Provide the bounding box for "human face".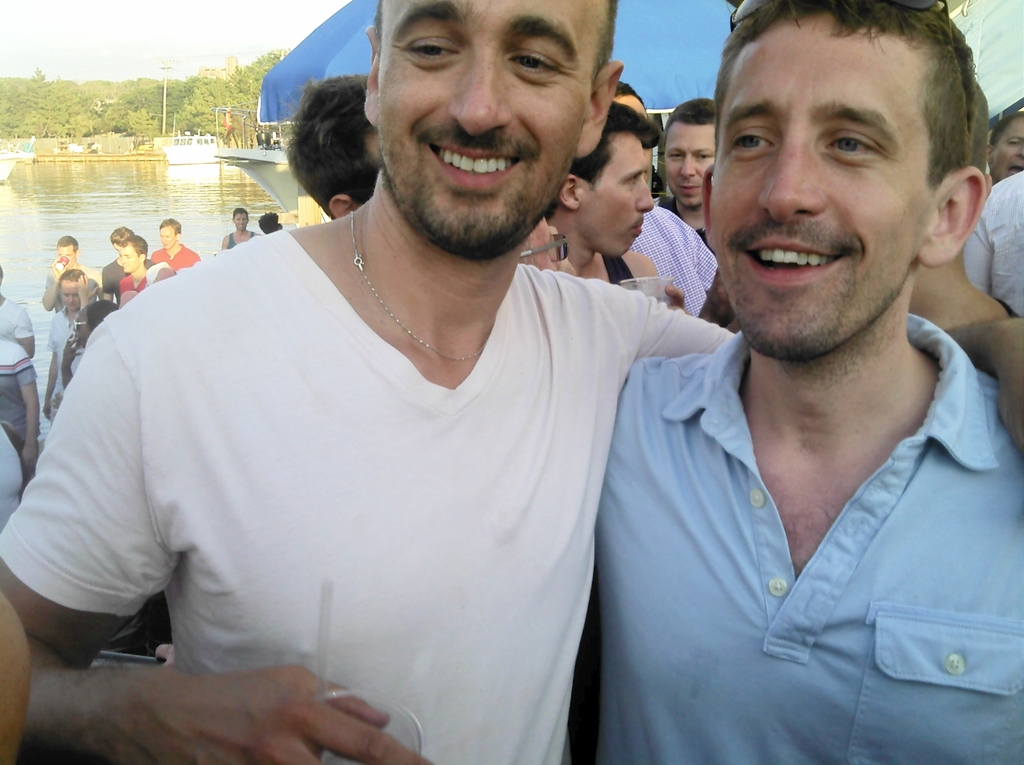
pyautogui.locateOnScreen(704, 1, 922, 362).
